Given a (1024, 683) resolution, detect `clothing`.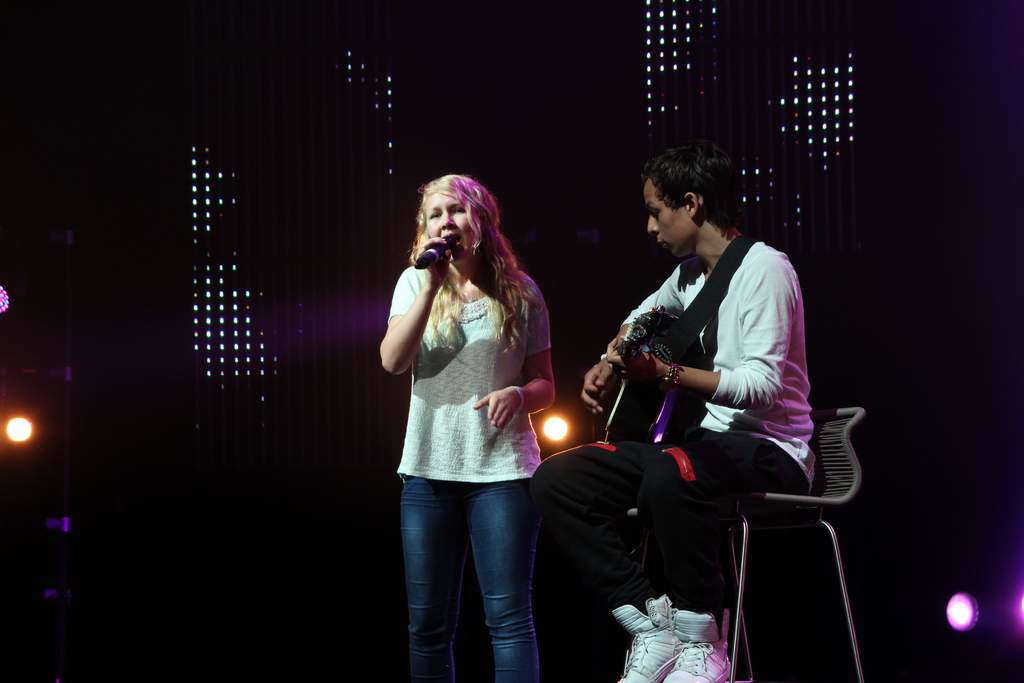
525,233,813,682.
